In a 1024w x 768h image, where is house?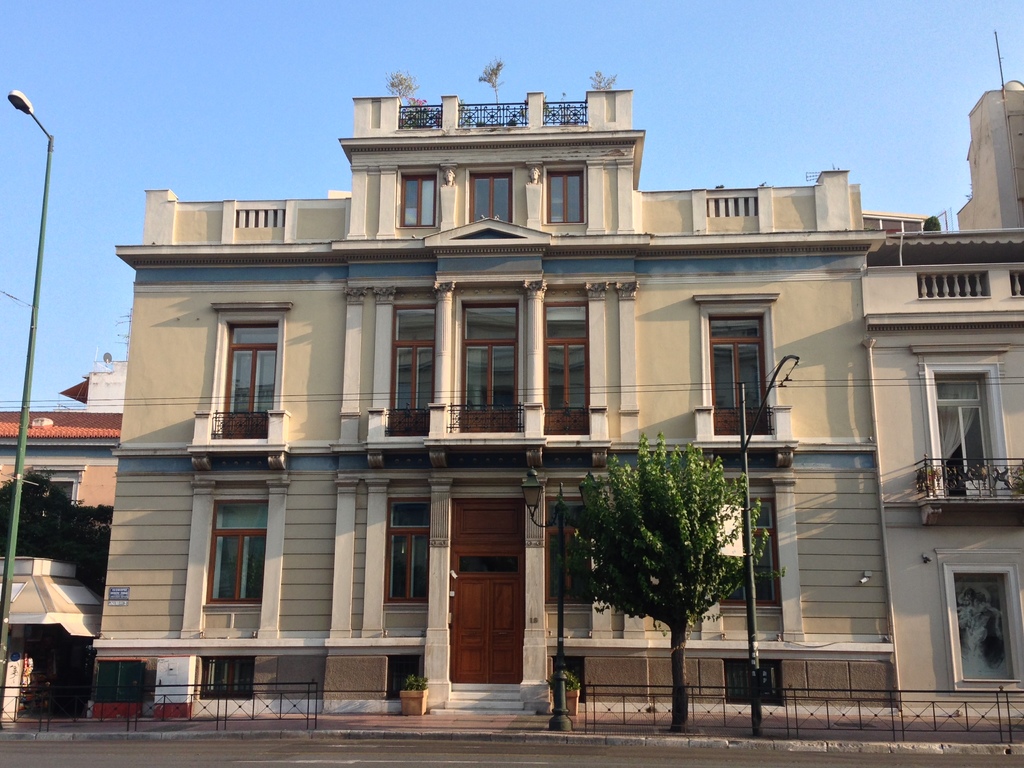
0,347,134,731.
